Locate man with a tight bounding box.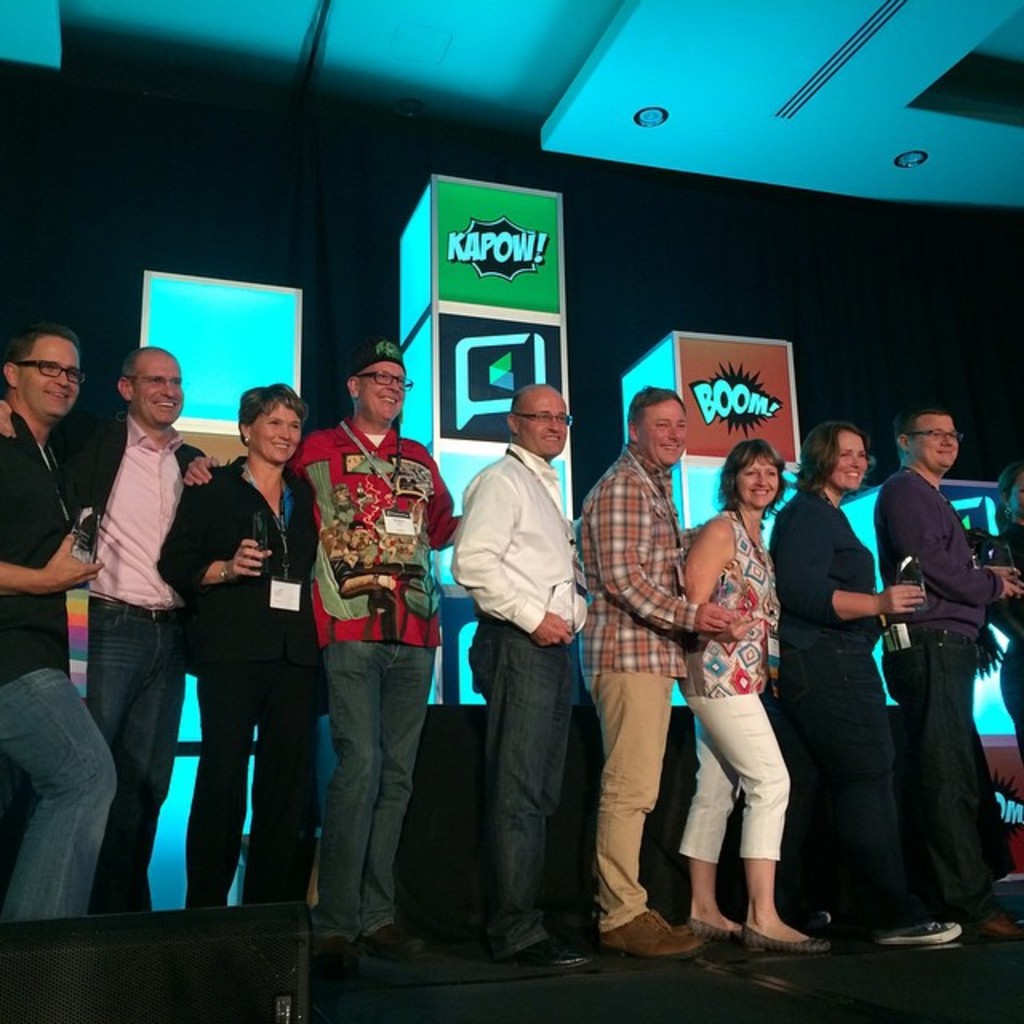
<bbox>186, 346, 464, 979</bbox>.
